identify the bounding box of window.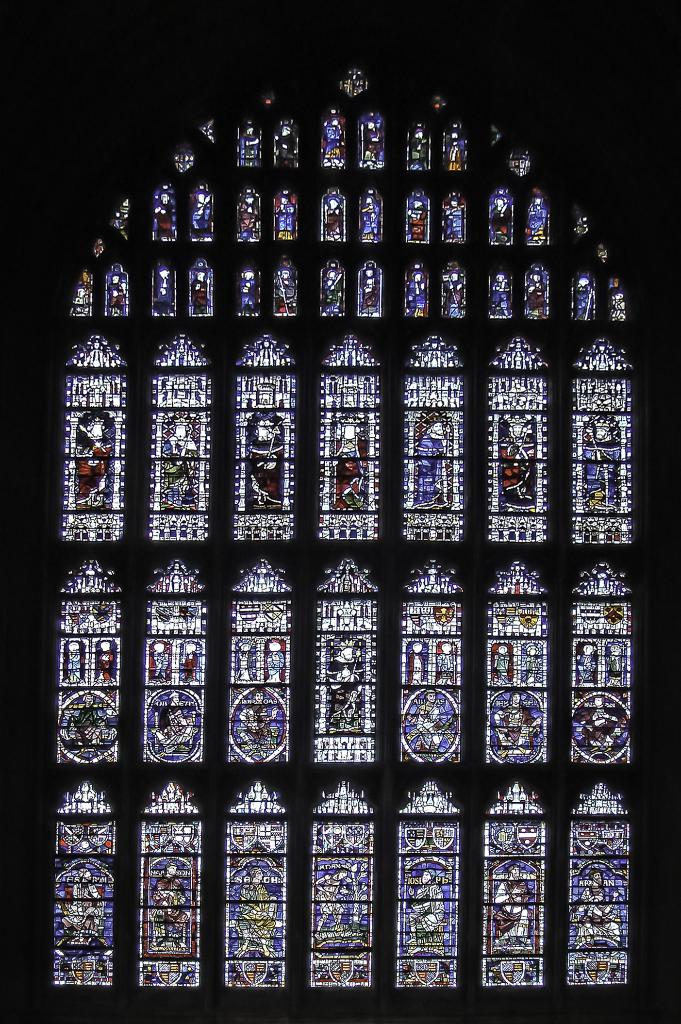
pyautogui.locateOnScreen(436, 122, 466, 166).
